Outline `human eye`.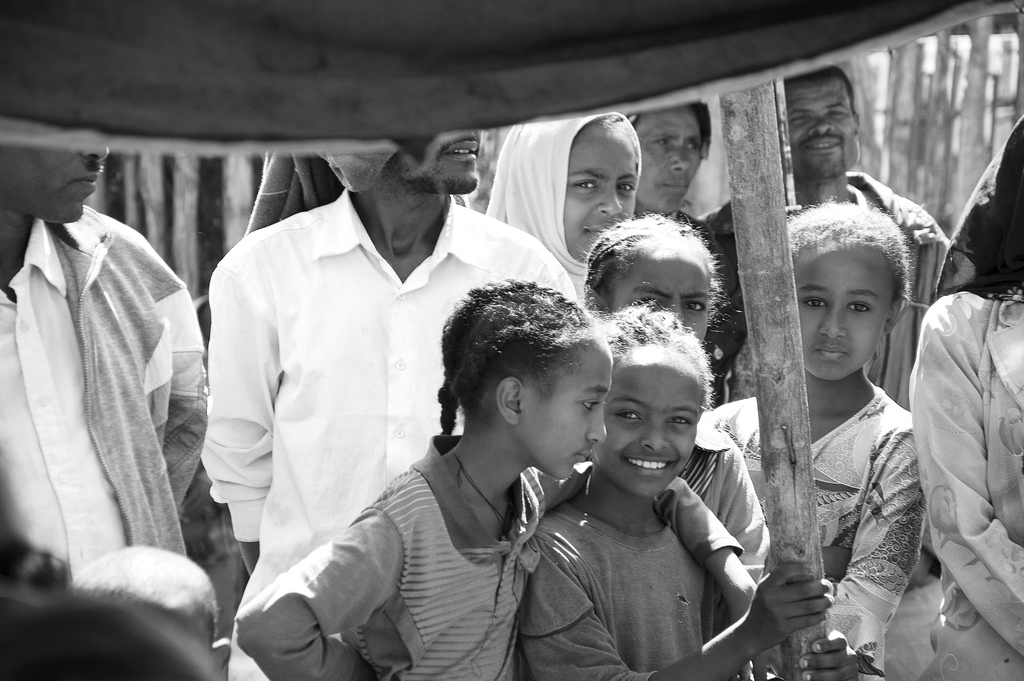
Outline: {"x1": 665, "y1": 413, "x2": 694, "y2": 429}.
